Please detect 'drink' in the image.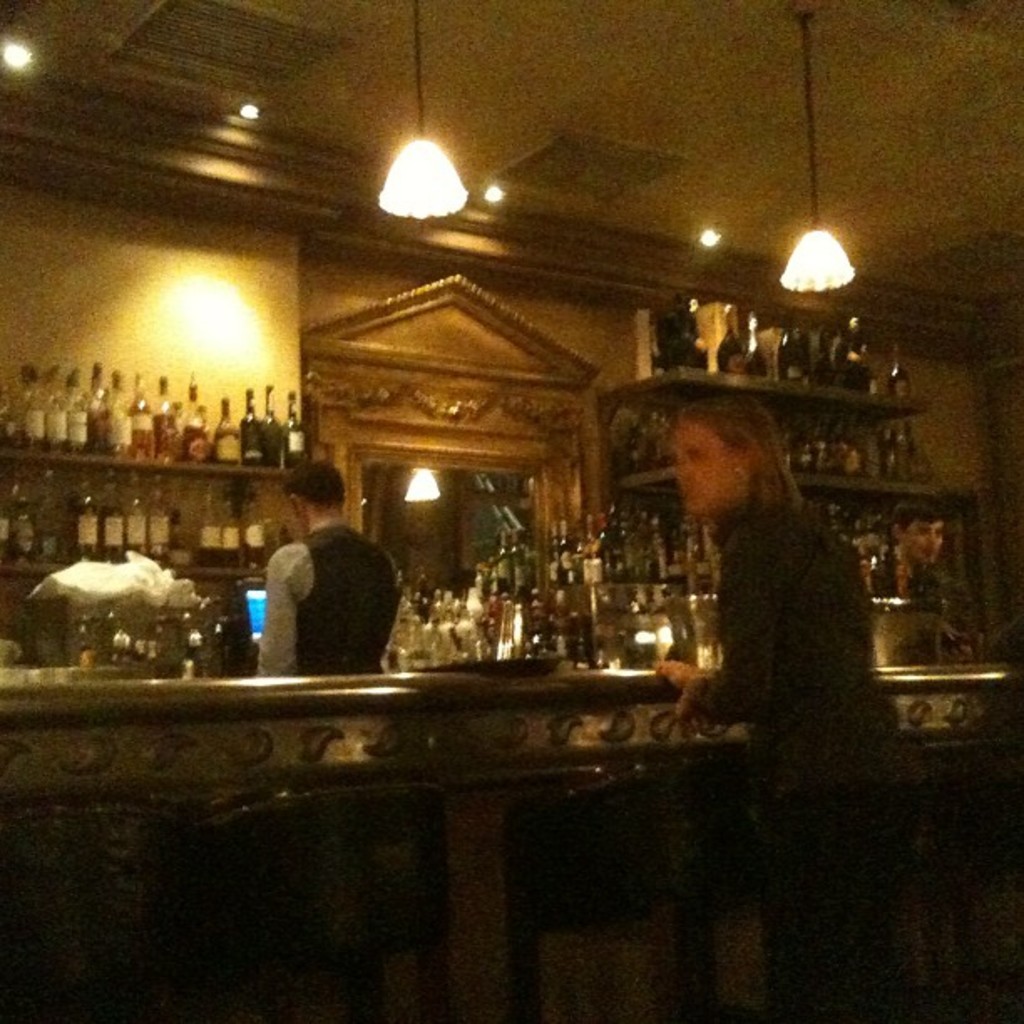
pyautogui.locateOnScreen(149, 474, 174, 566).
